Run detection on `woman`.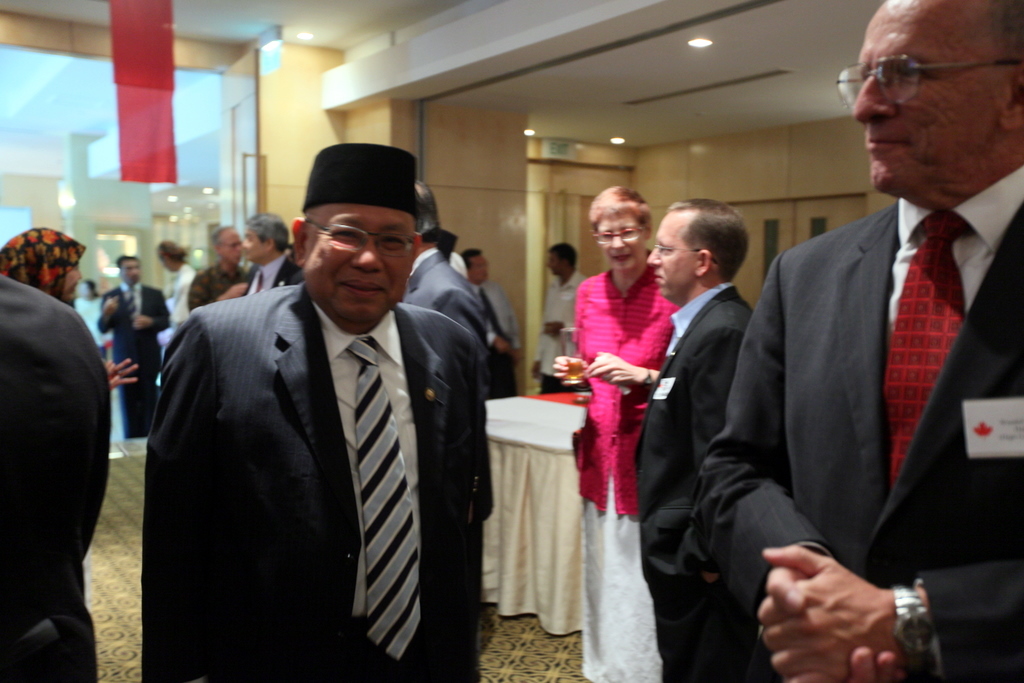
Result: {"x1": 554, "y1": 189, "x2": 684, "y2": 682}.
